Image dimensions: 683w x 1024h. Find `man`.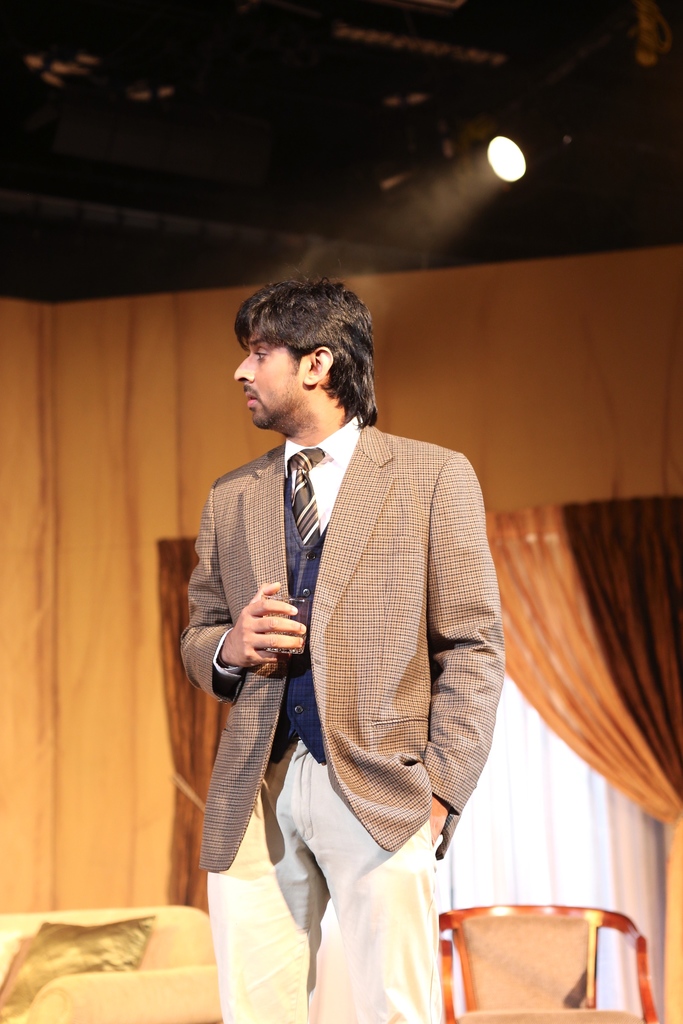
x1=172, y1=273, x2=497, y2=1023.
